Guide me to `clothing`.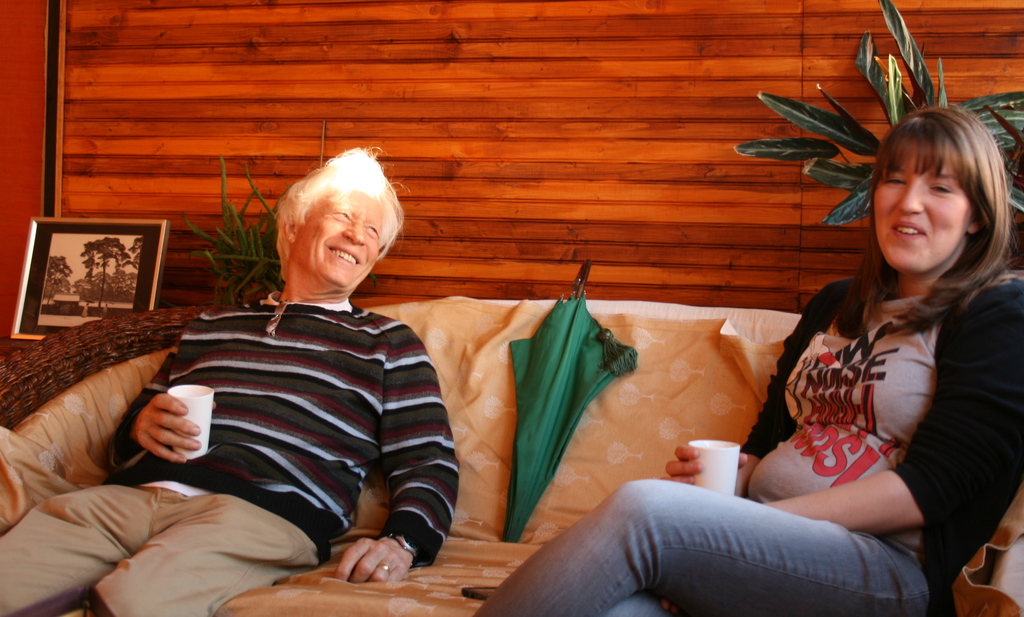
Guidance: [468,273,1023,616].
